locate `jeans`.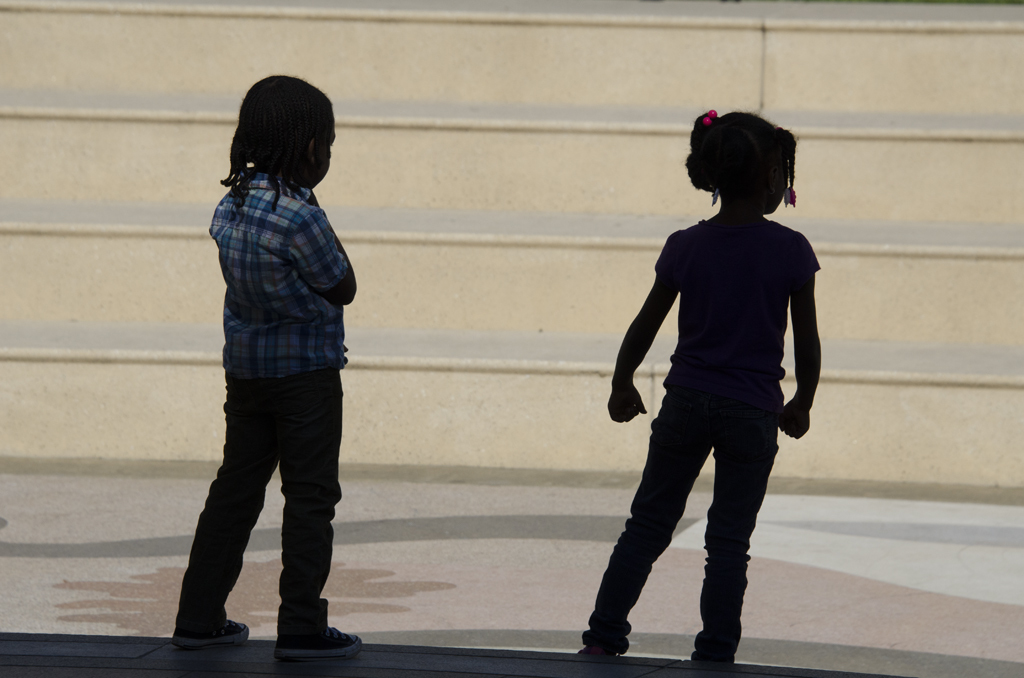
Bounding box: crop(594, 380, 812, 646).
